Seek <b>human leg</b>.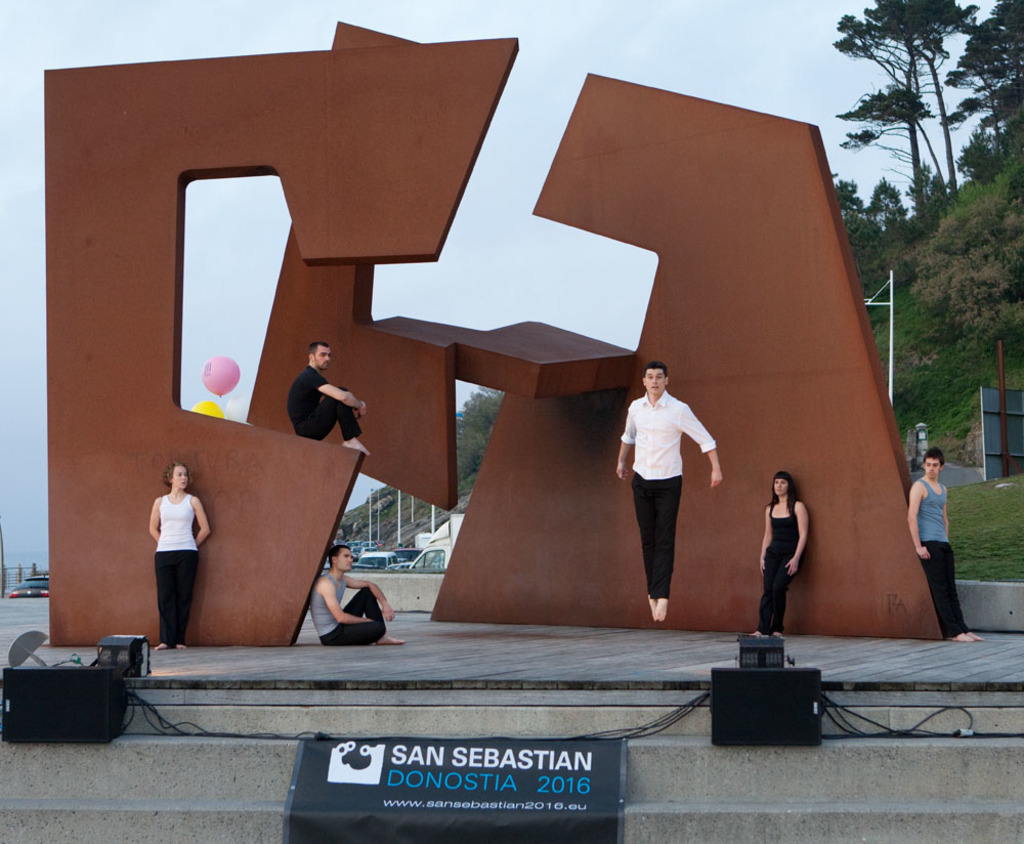
[632,471,655,619].
